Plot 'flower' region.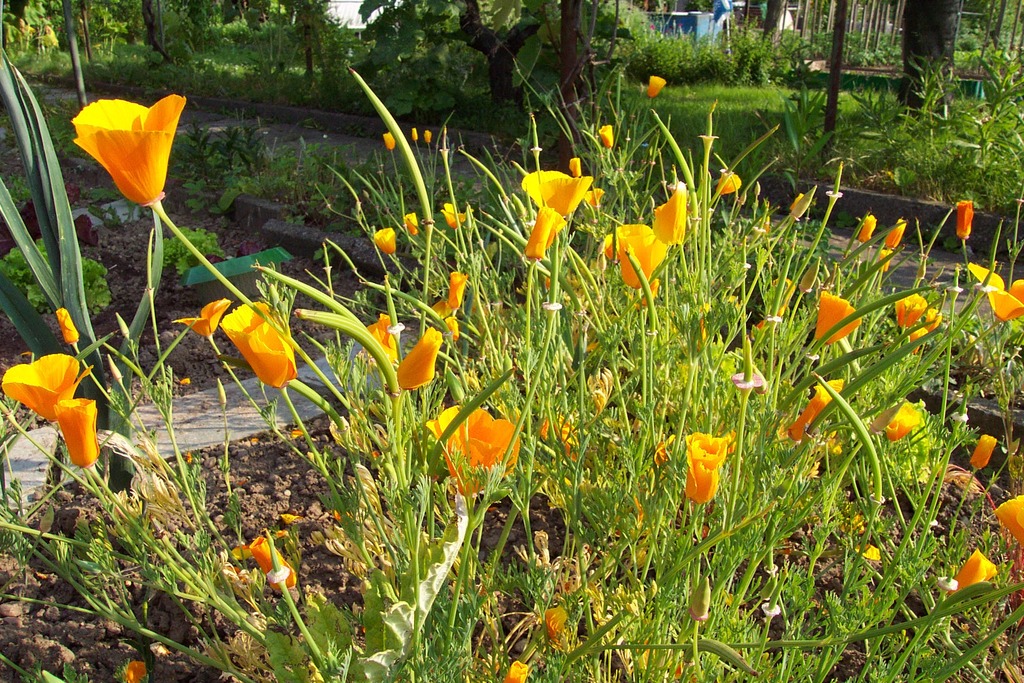
Plotted at {"left": 447, "top": 270, "right": 466, "bottom": 309}.
